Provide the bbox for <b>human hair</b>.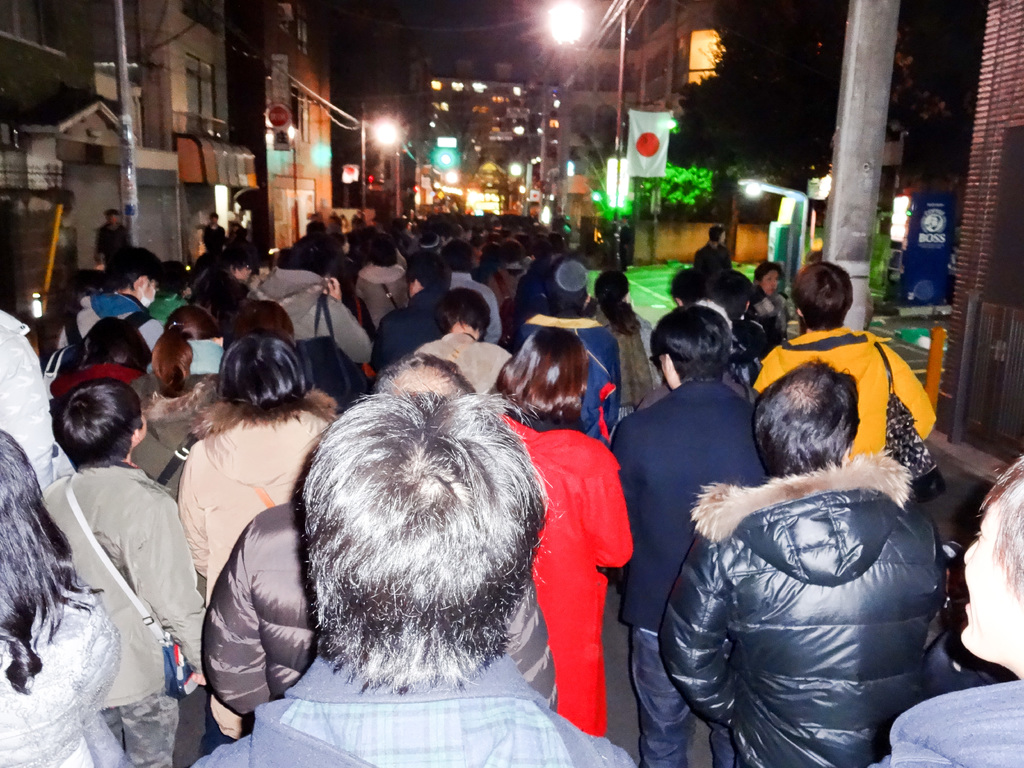
bbox(595, 269, 643, 336).
